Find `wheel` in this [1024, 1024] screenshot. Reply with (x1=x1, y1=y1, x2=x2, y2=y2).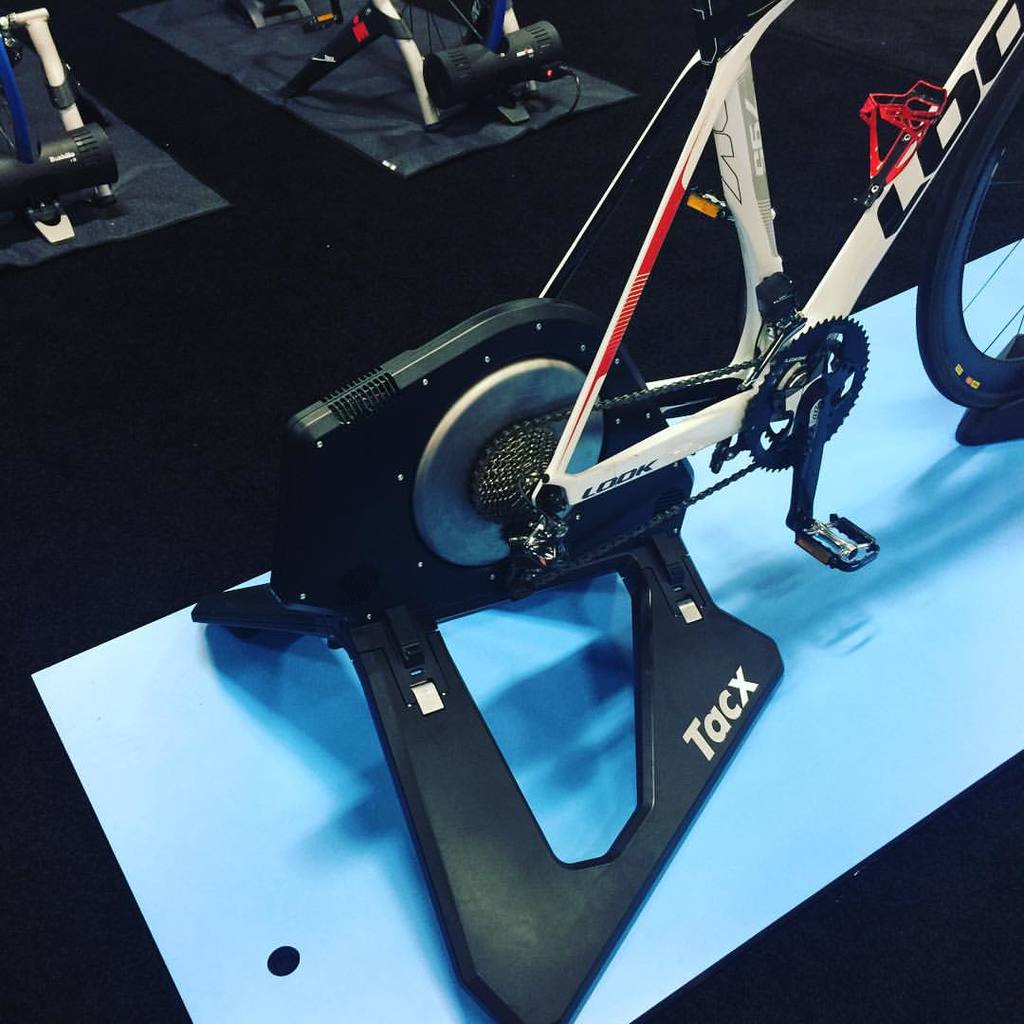
(x1=392, y1=0, x2=505, y2=73).
